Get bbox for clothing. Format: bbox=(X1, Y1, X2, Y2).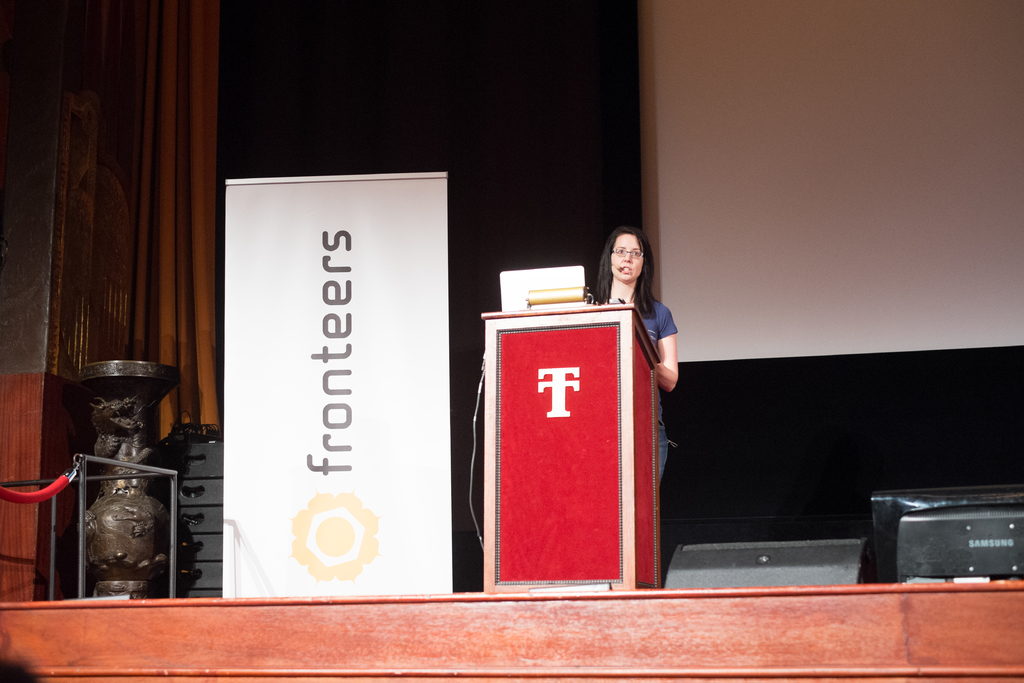
bbox=(596, 287, 680, 381).
